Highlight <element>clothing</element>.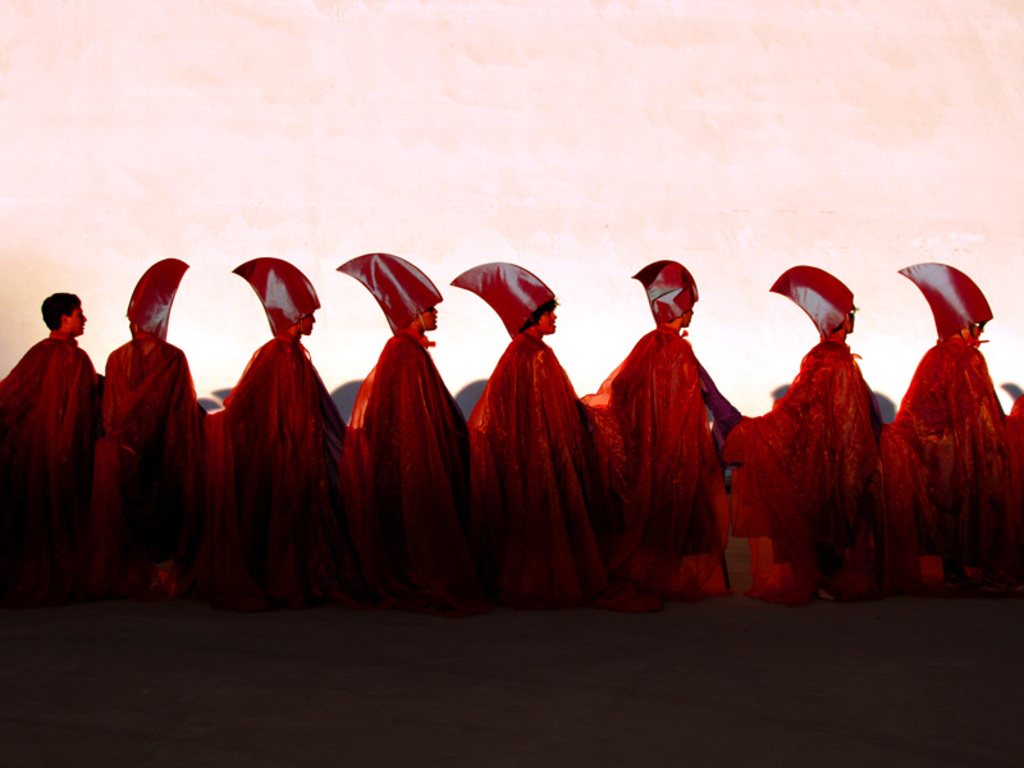
Highlighted region: 883/337/1020/593.
